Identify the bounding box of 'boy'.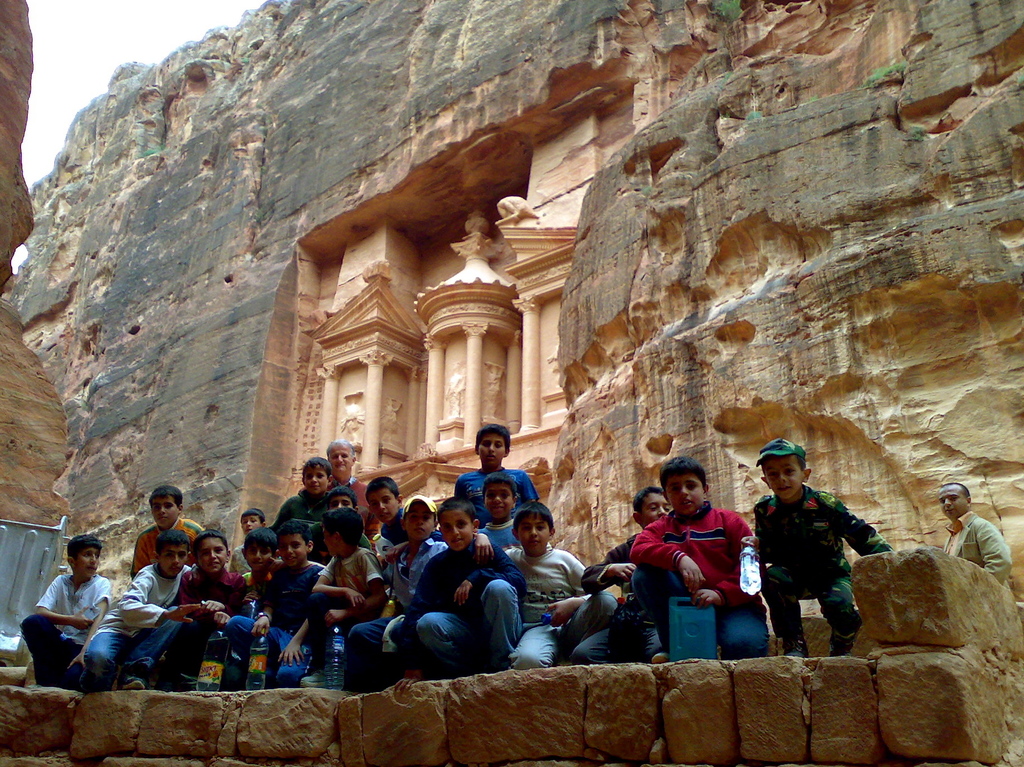
box(574, 483, 680, 665).
